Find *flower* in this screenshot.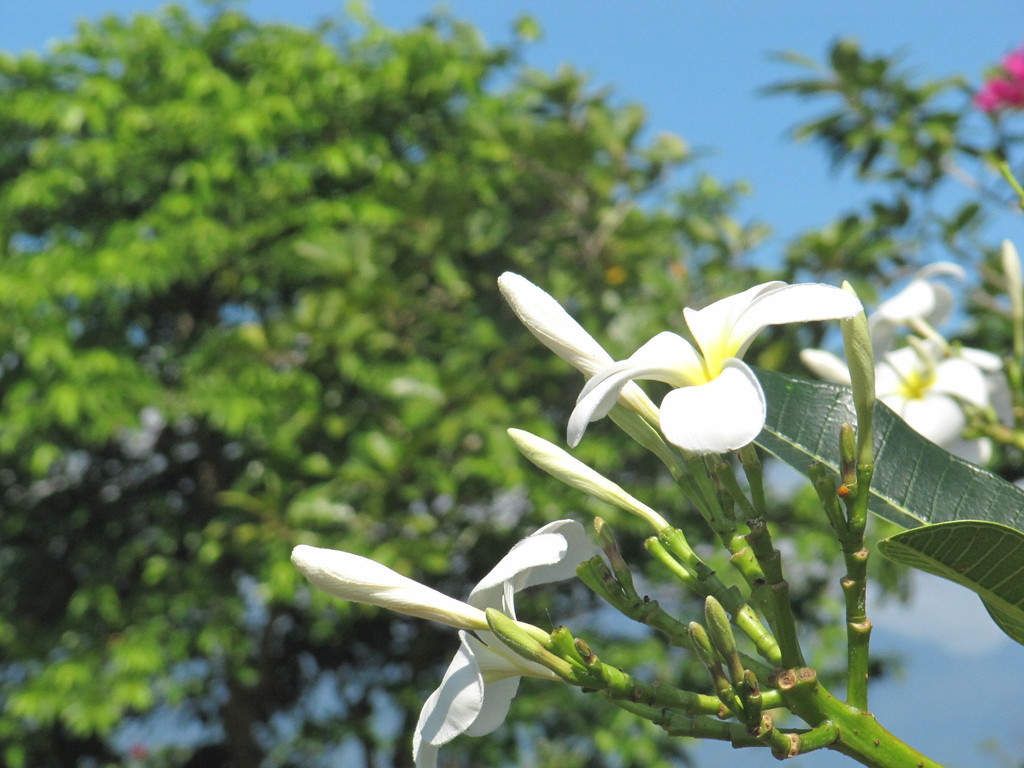
The bounding box for *flower* is Rect(293, 540, 604, 767).
